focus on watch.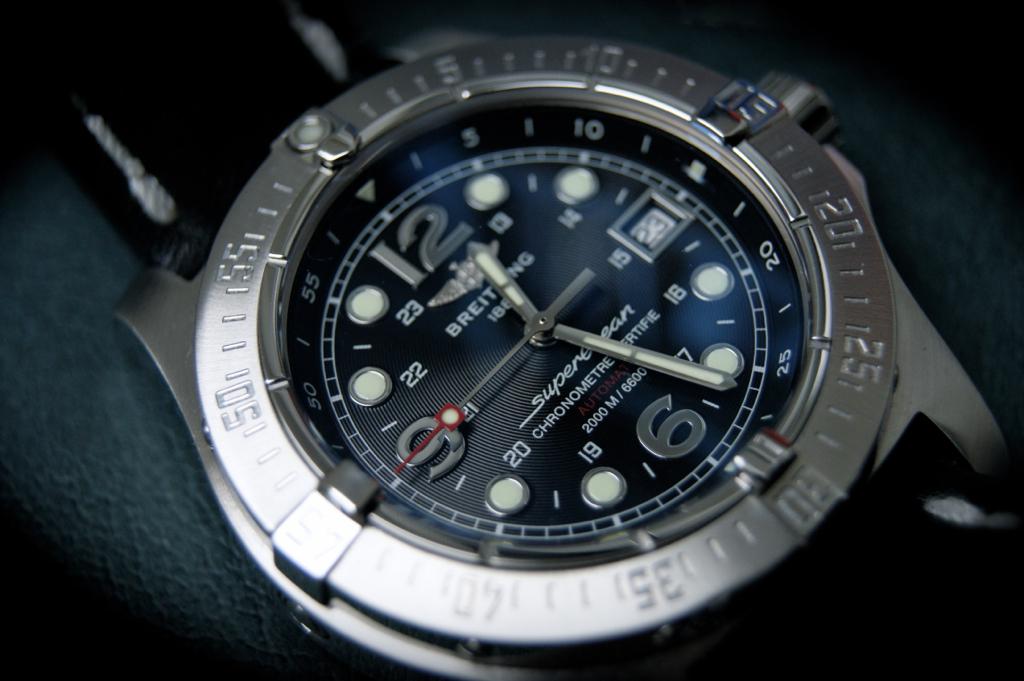
Focused at region(5, 6, 1023, 680).
